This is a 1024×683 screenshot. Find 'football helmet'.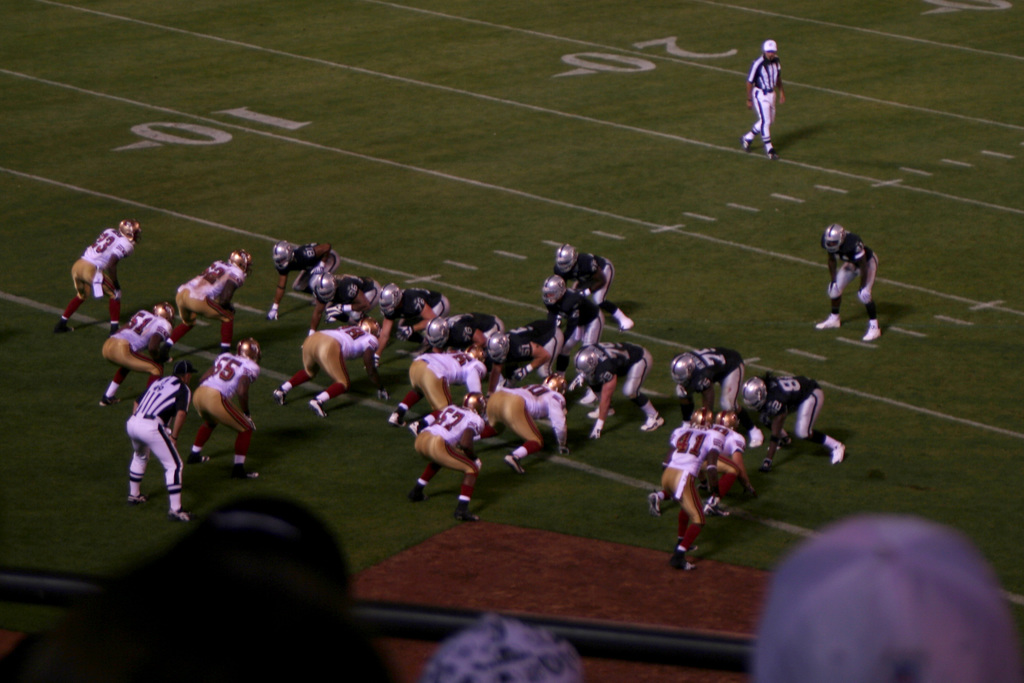
Bounding box: x1=824 y1=226 x2=846 y2=252.
